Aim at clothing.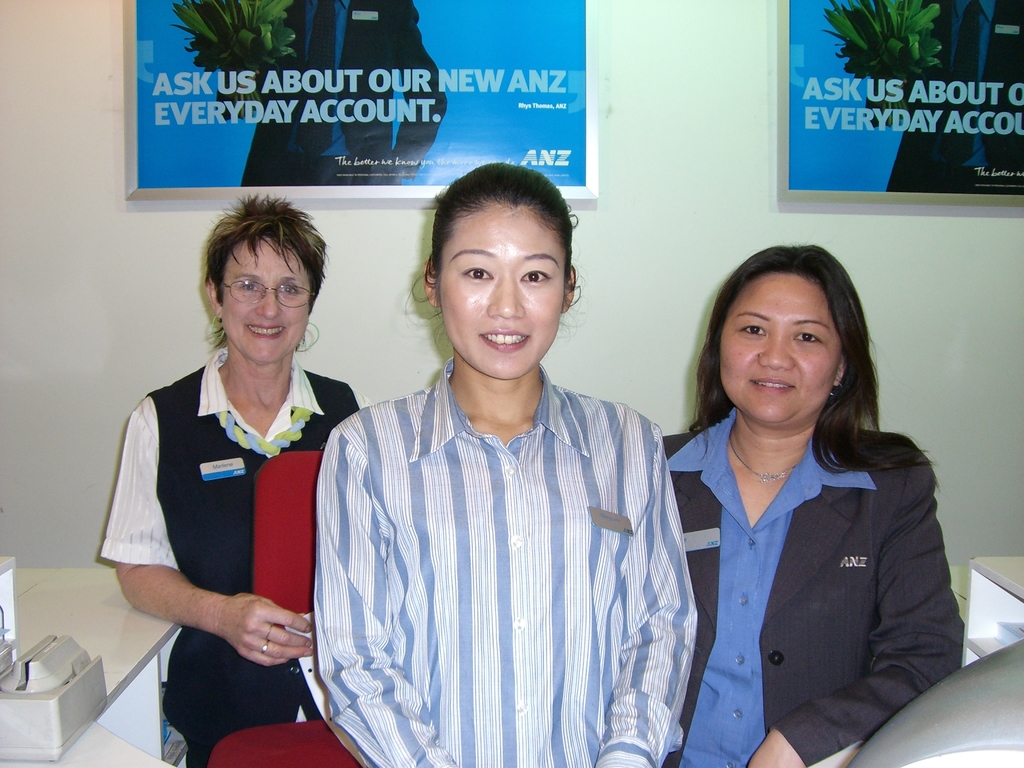
Aimed at (662,404,966,767).
